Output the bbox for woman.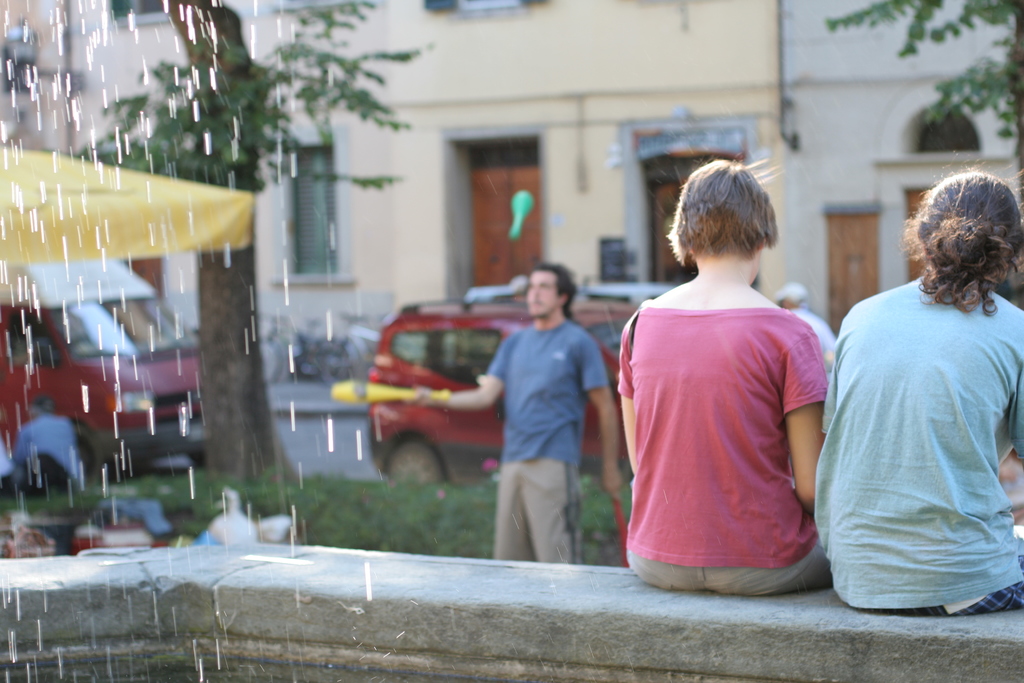
crop(814, 170, 1023, 616).
